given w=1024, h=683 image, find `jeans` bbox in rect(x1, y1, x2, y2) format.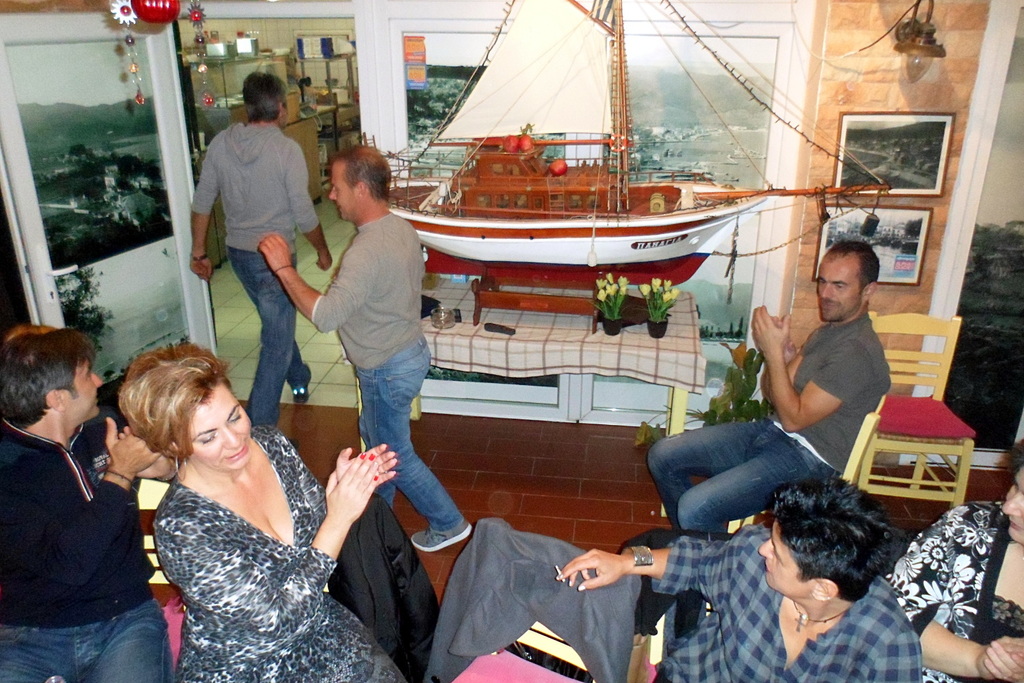
rect(1, 600, 184, 682).
